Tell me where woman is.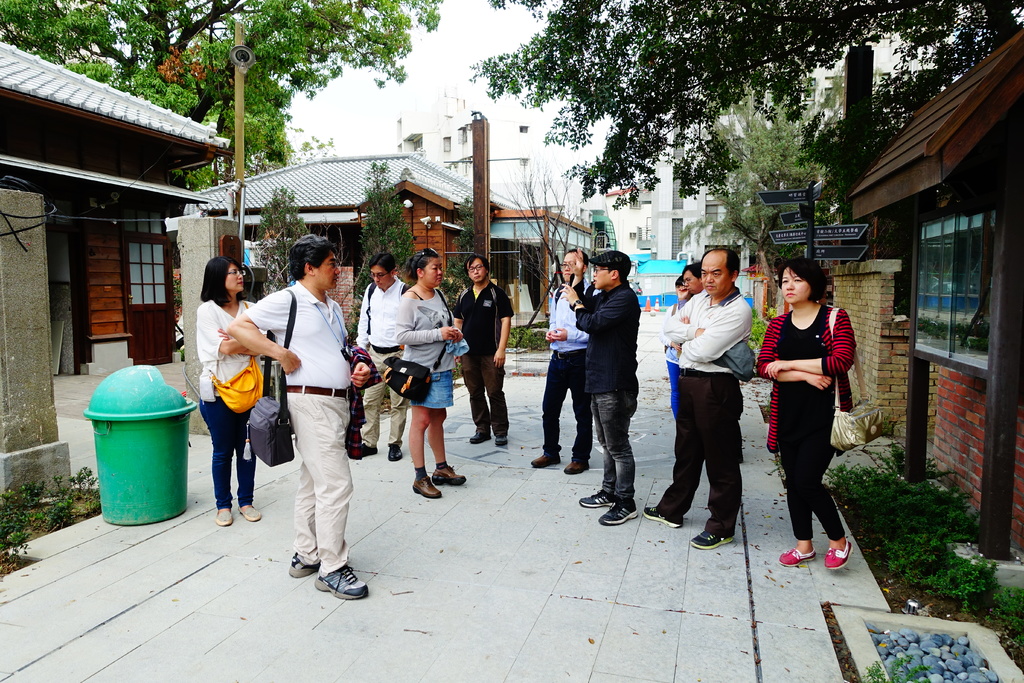
woman is at (left=771, top=258, right=863, bottom=575).
